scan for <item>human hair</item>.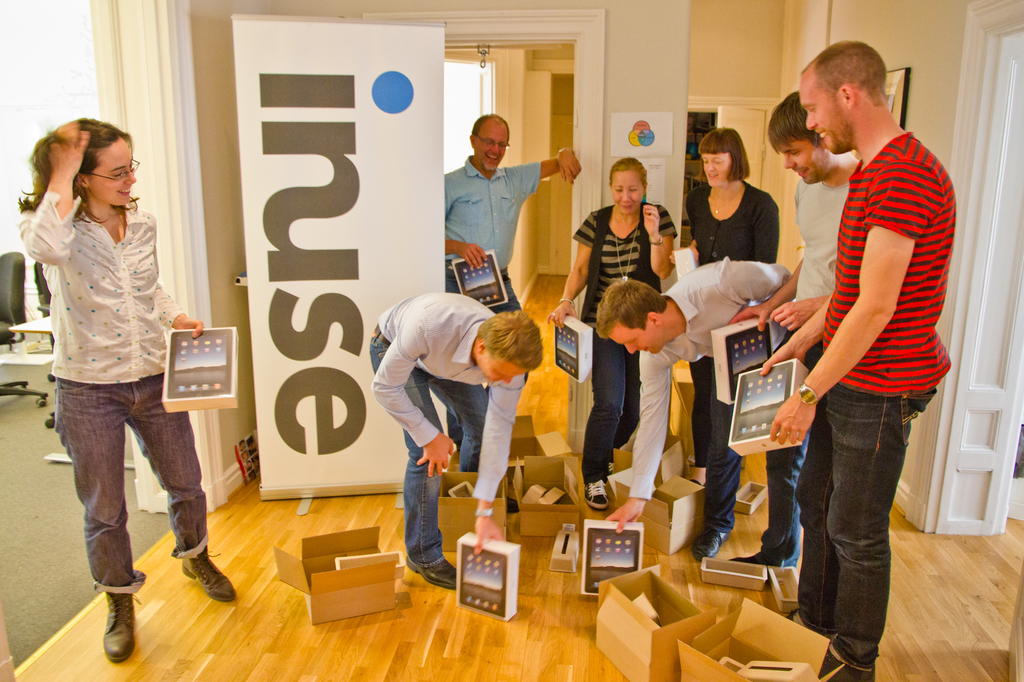
Scan result: {"x1": 694, "y1": 127, "x2": 753, "y2": 182}.
